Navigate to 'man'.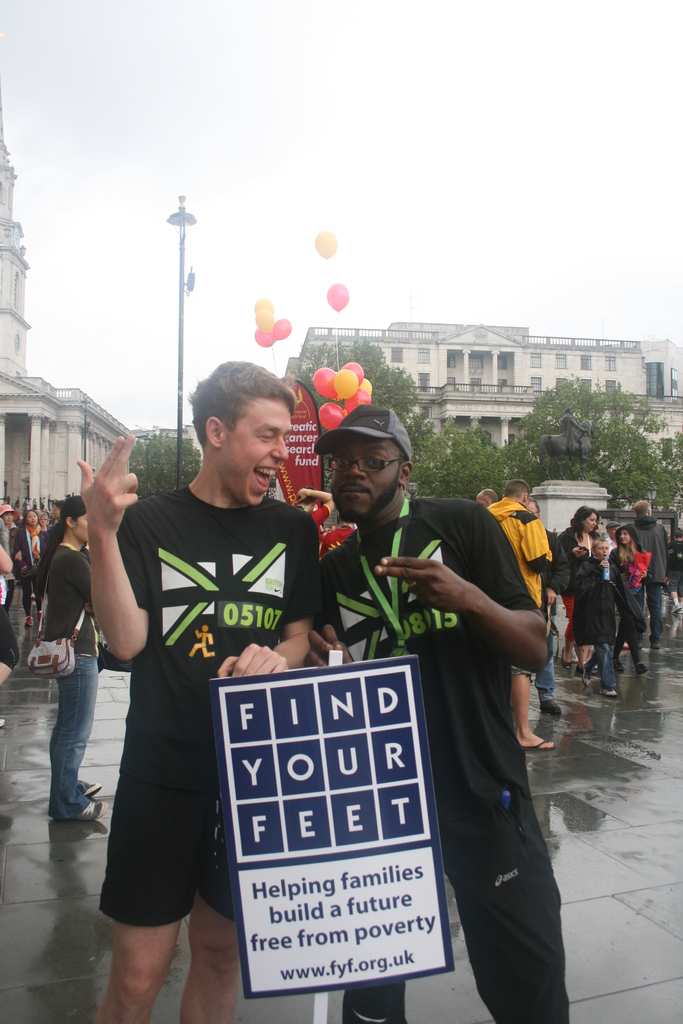
Navigation target: [left=602, top=520, right=620, bottom=554].
